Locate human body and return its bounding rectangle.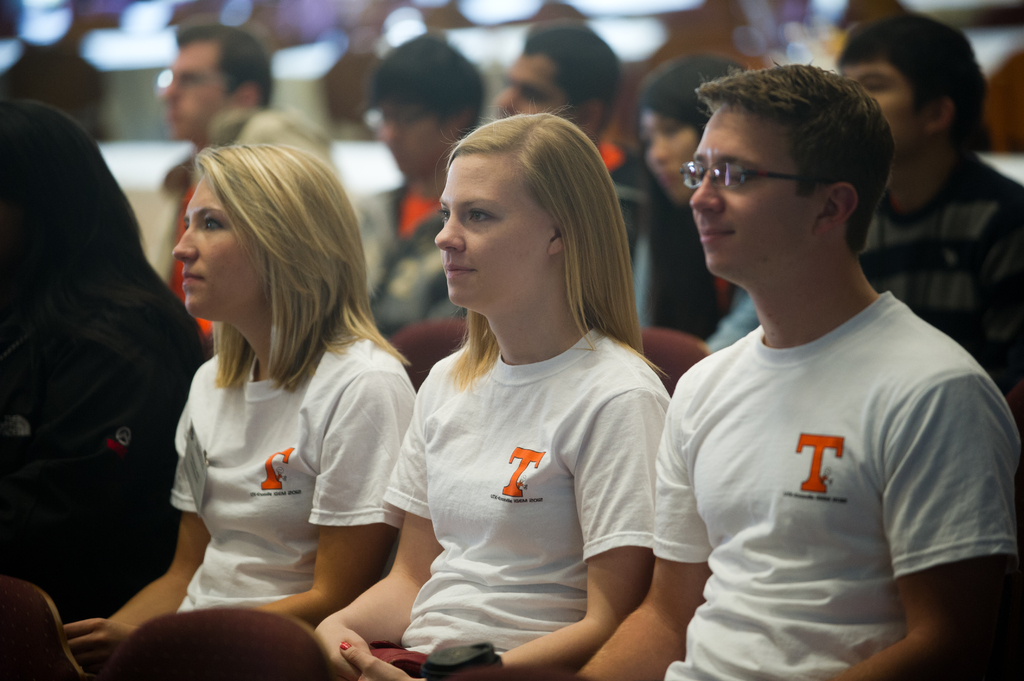
<region>163, 147, 211, 333</region>.
